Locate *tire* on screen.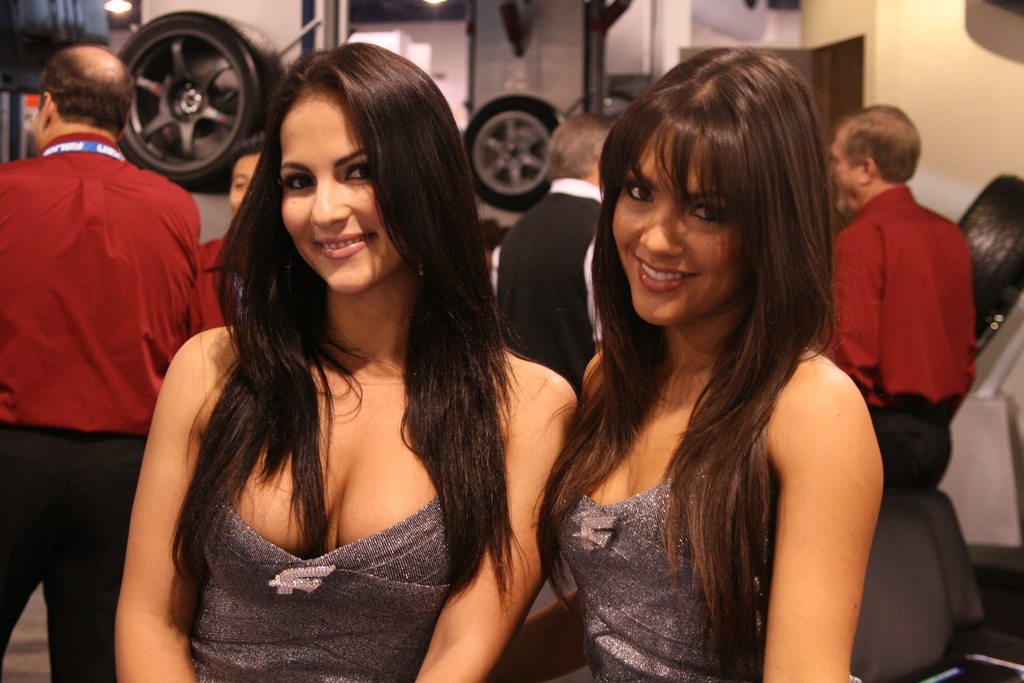
On screen at bbox(451, 92, 565, 211).
